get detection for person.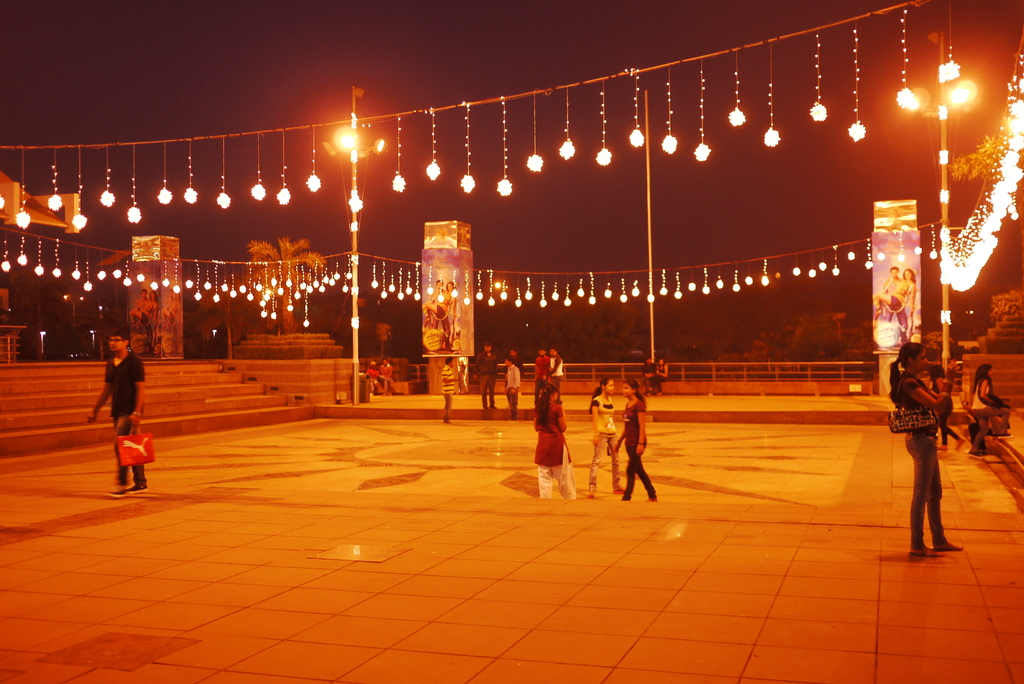
Detection: region(471, 344, 499, 409).
